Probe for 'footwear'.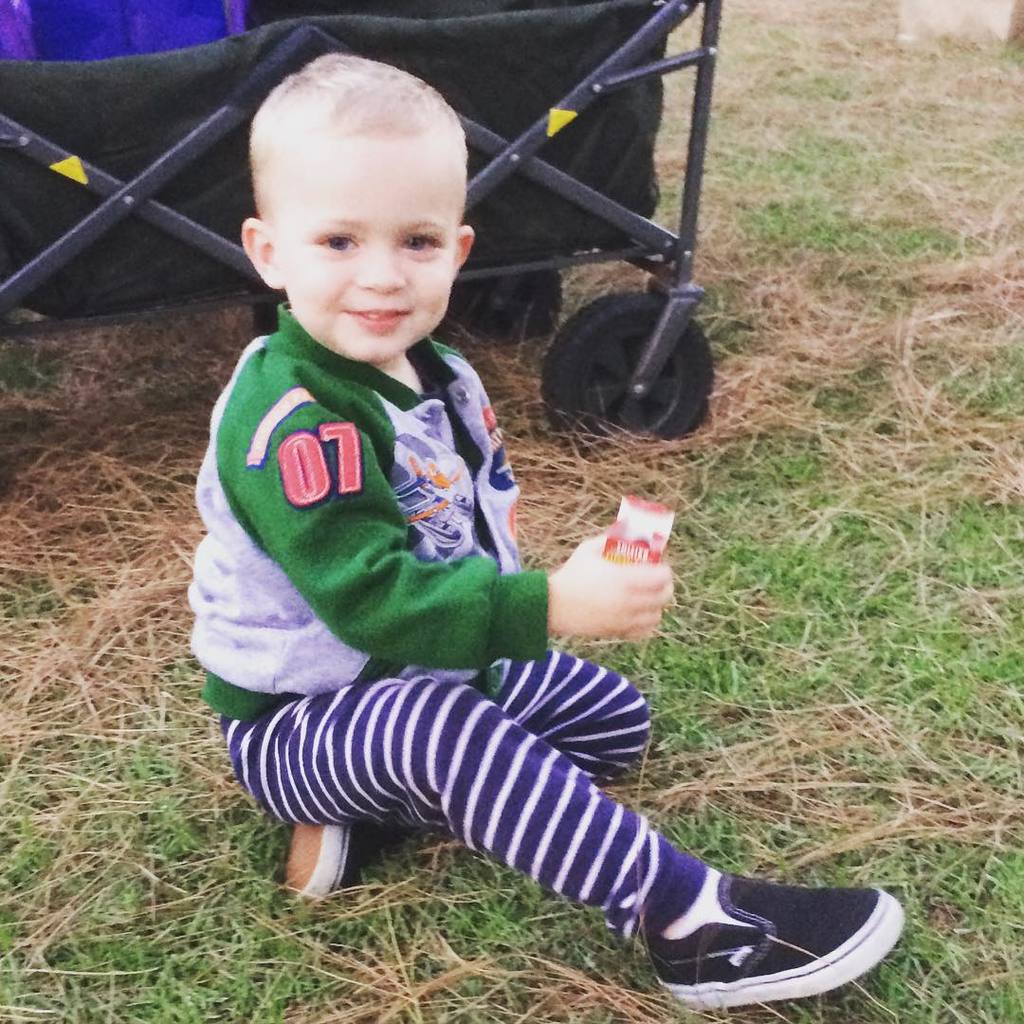
Probe result: box=[651, 866, 906, 1013].
